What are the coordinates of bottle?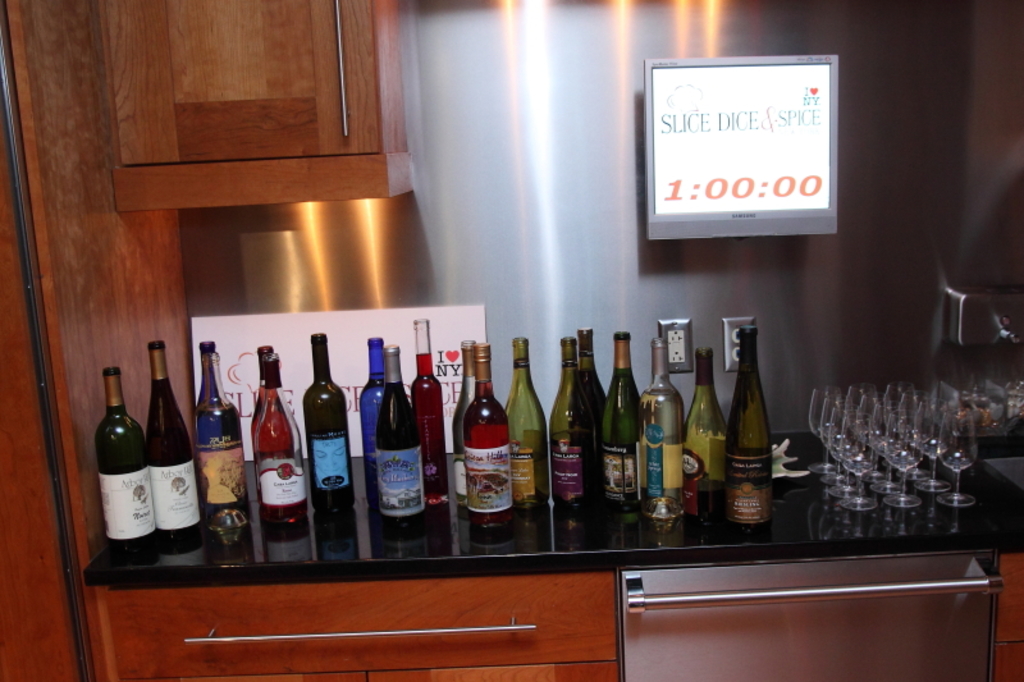
box=[604, 333, 648, 511].
